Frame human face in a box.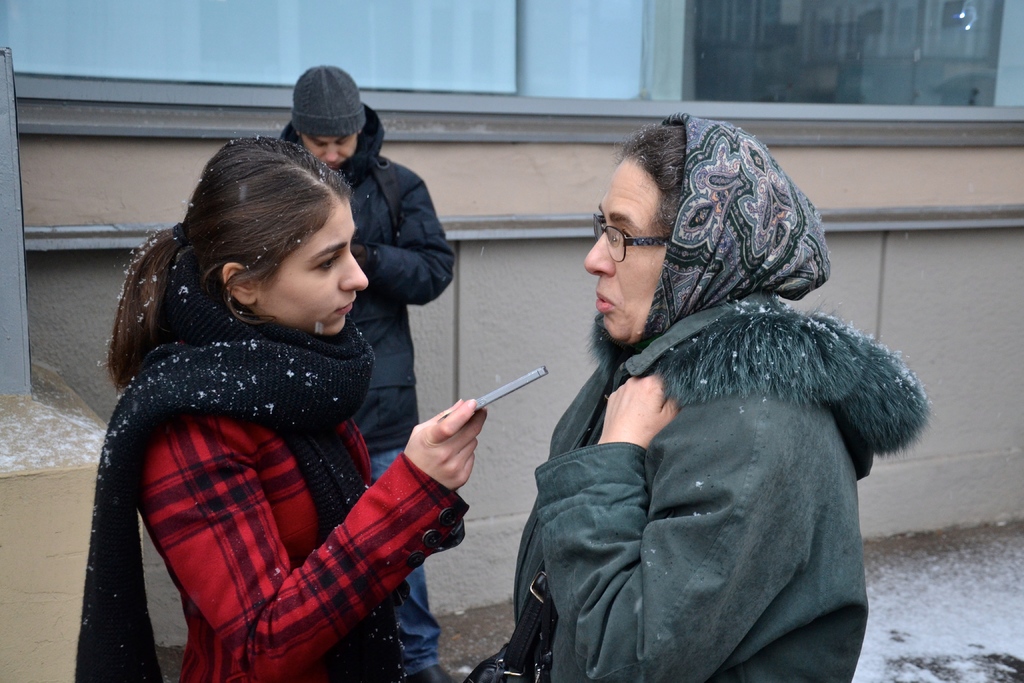
579,156,666,350.
